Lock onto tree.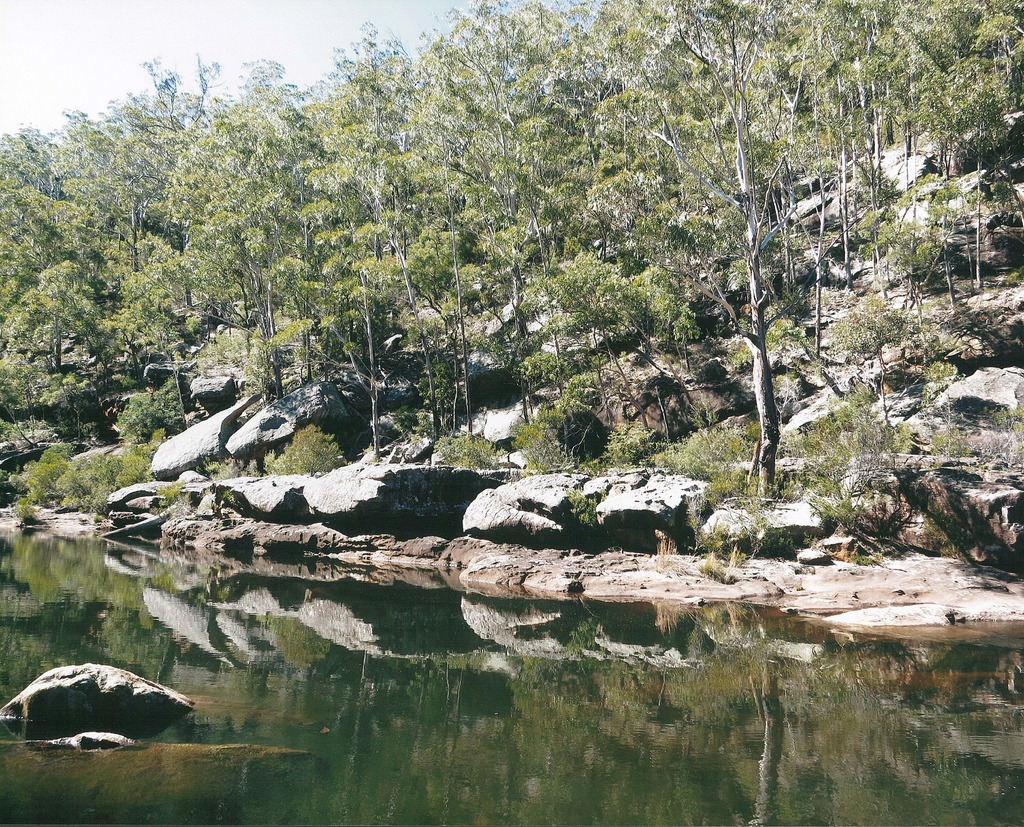
Locked: detection(0, 4, 1012, 500).
